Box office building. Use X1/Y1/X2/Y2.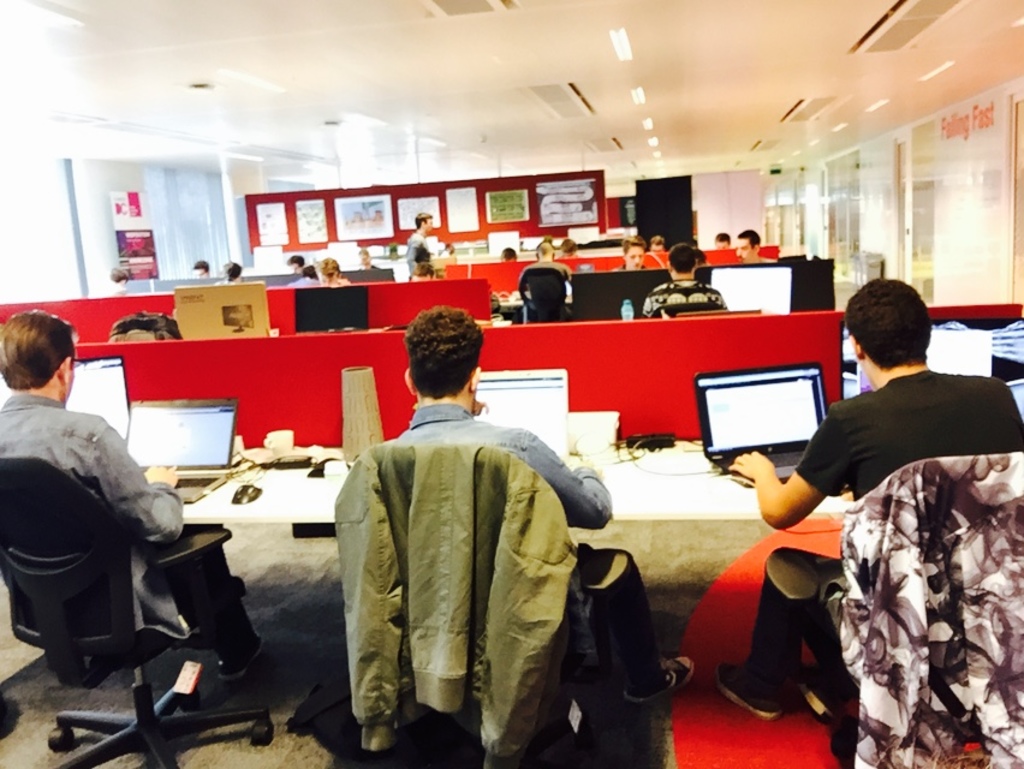
55/1/936/768.
